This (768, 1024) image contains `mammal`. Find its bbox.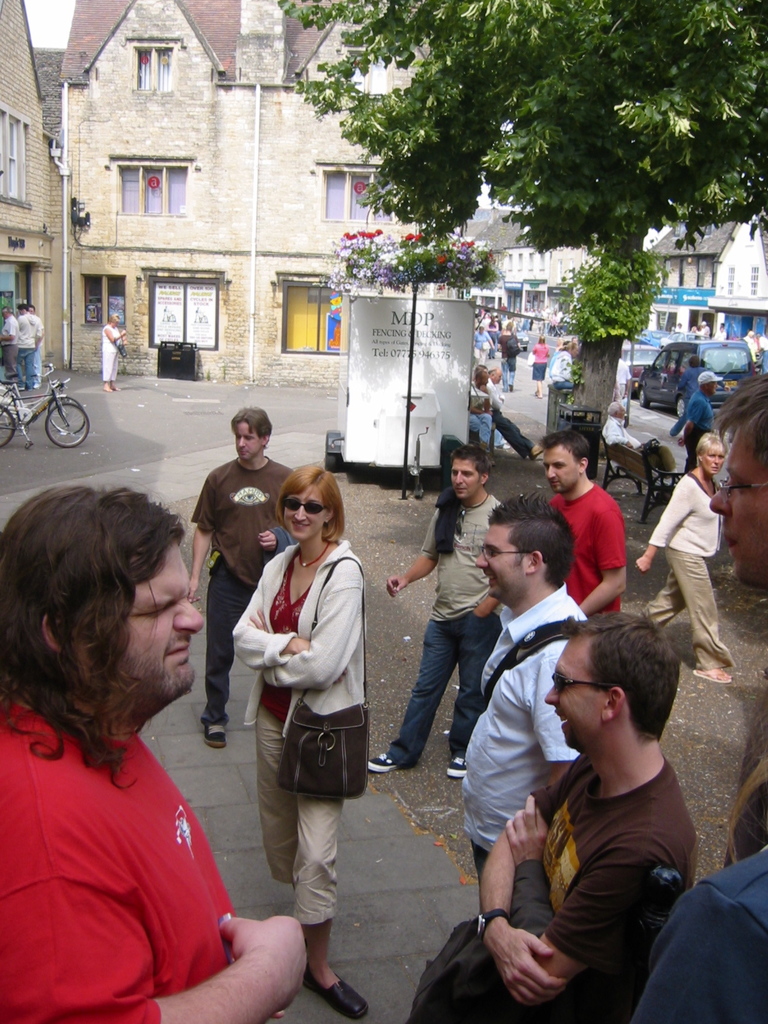
231, 452, 366, 1023.
